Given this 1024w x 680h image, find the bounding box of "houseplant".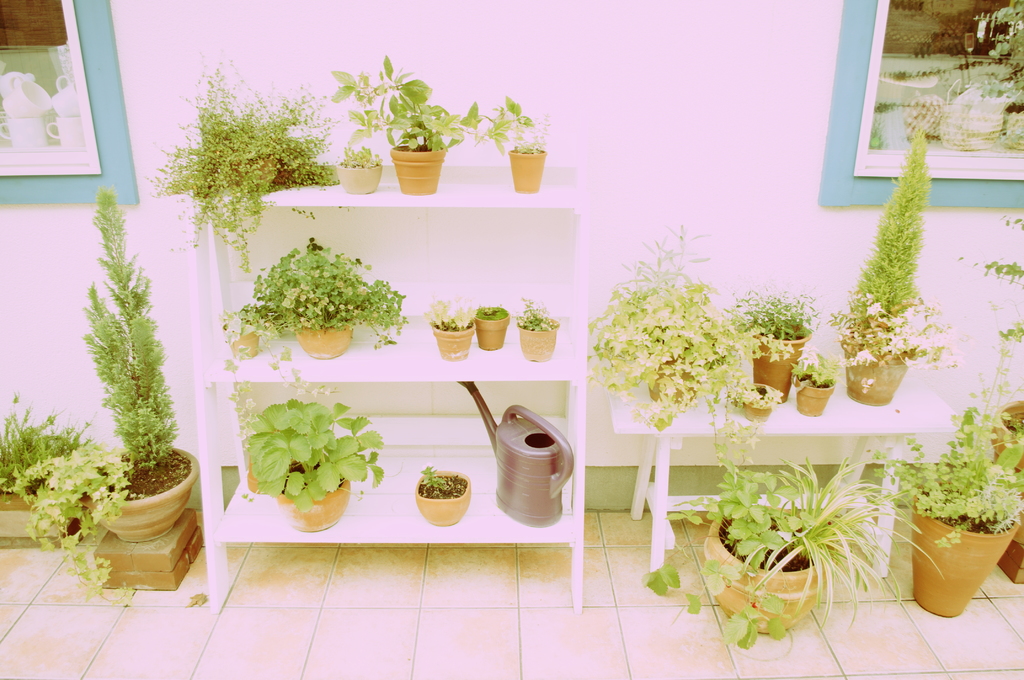
box=[976, 0, 1023, 578].
